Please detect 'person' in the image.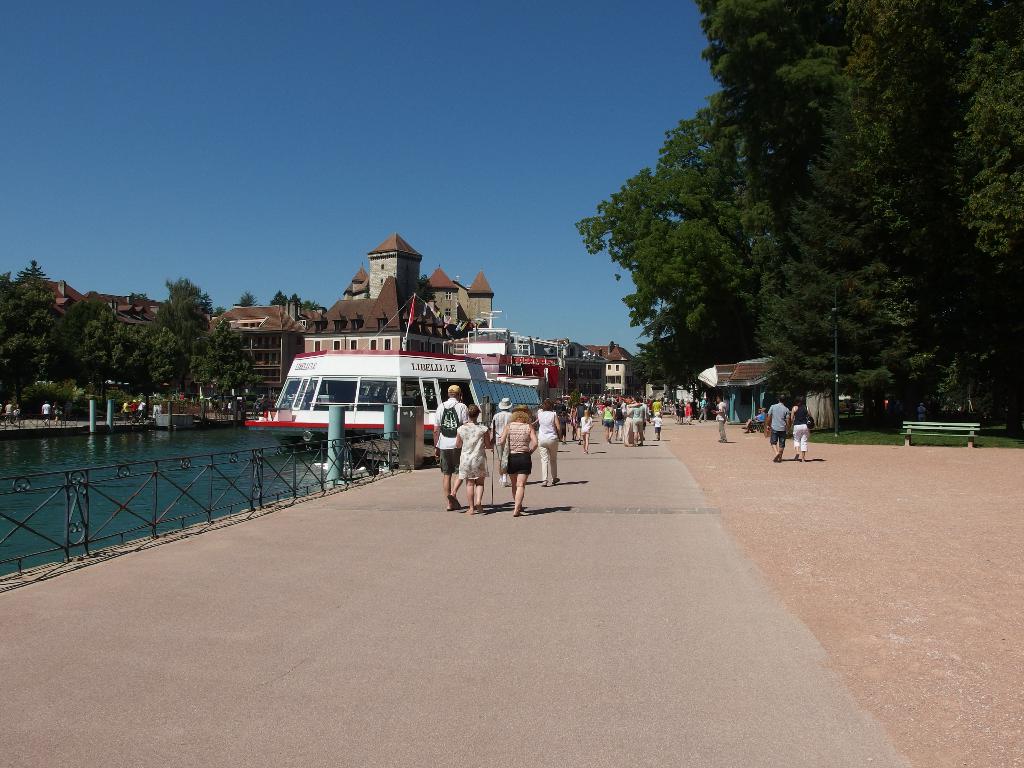
<bbox>684, 399, 694, 426</bbox>.
